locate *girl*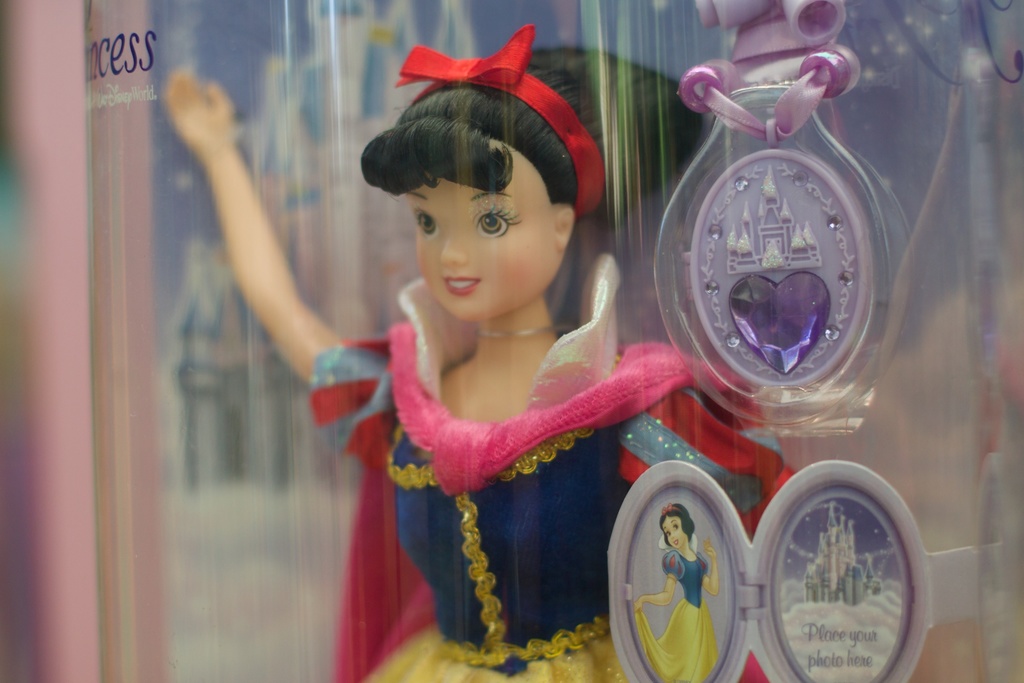
l=625, t=500, r=714, b=680
